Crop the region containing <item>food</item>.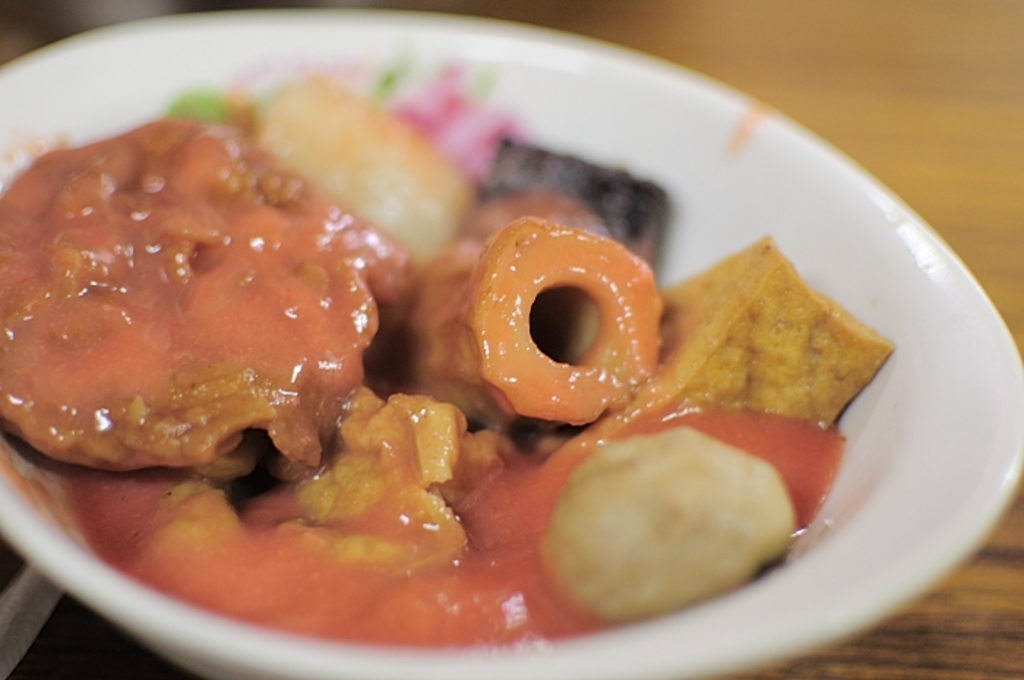
Crop region: (29,48,944,633).
